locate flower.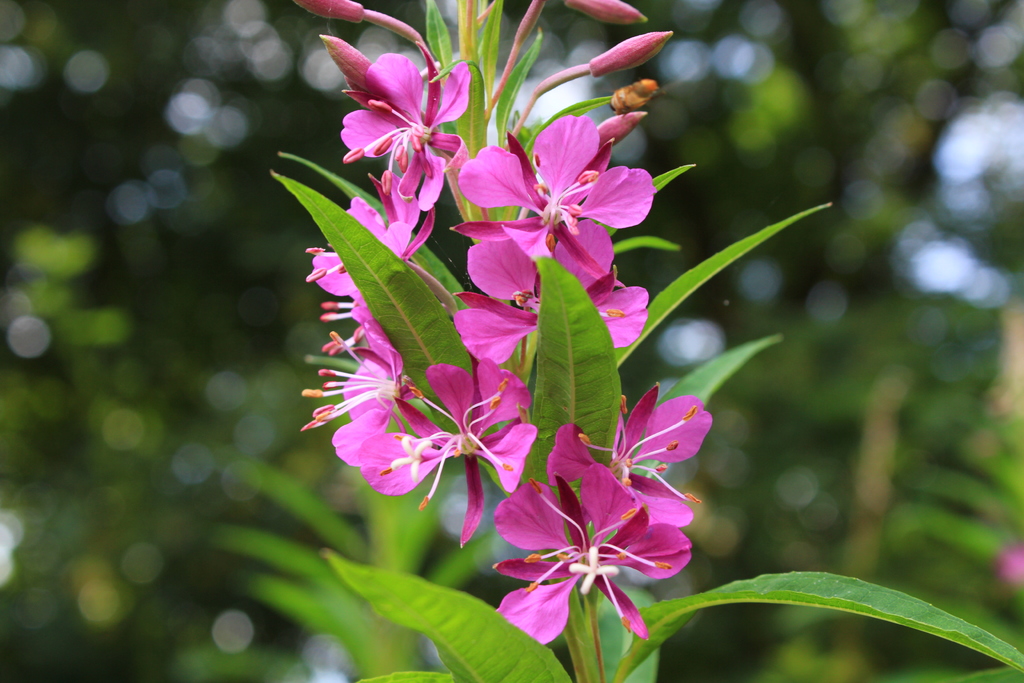
Bounding box: detection(543, 385, 713, 532).
